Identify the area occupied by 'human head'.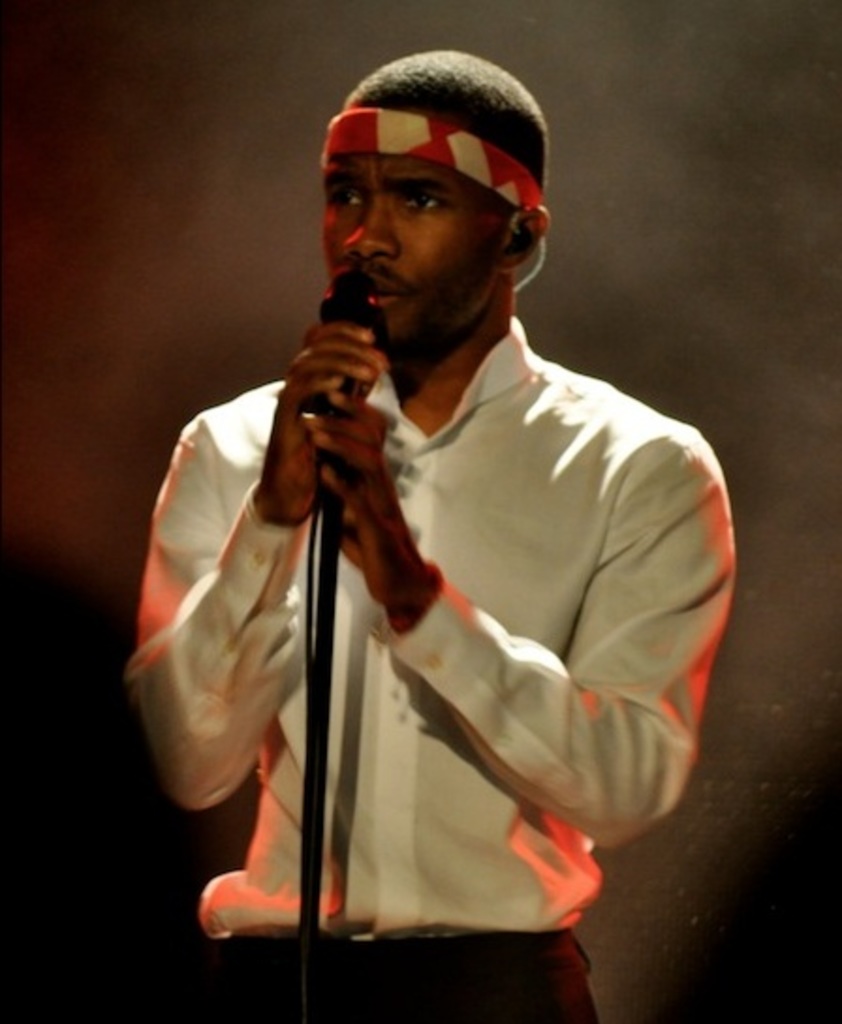
Area: crop(308, 51, 568, 346).
